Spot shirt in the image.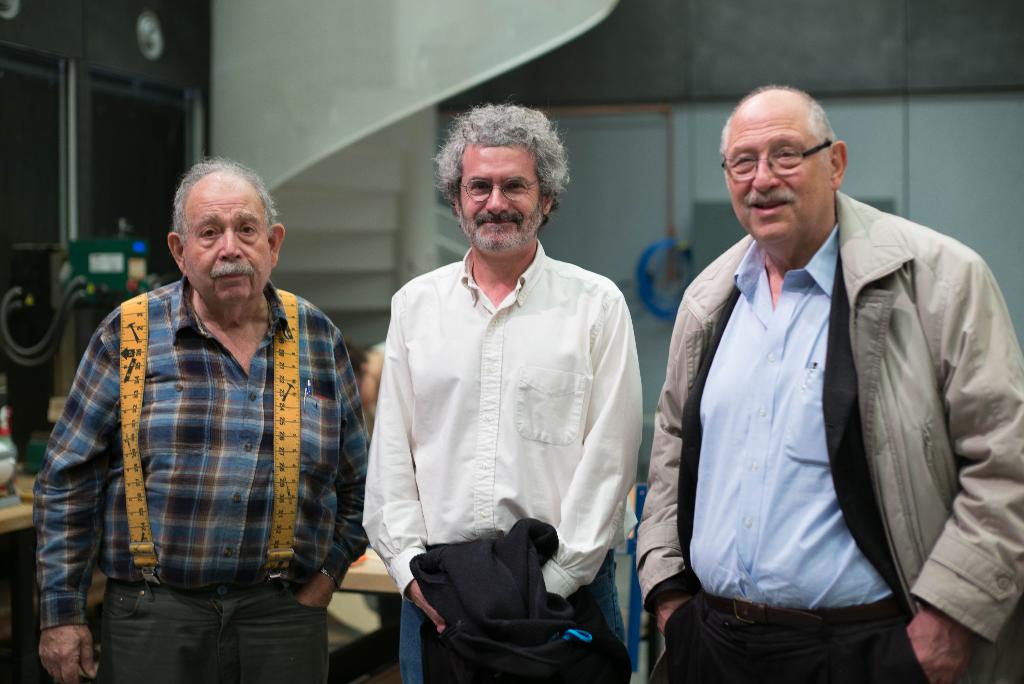
shirt found at 49/273/355/611.
